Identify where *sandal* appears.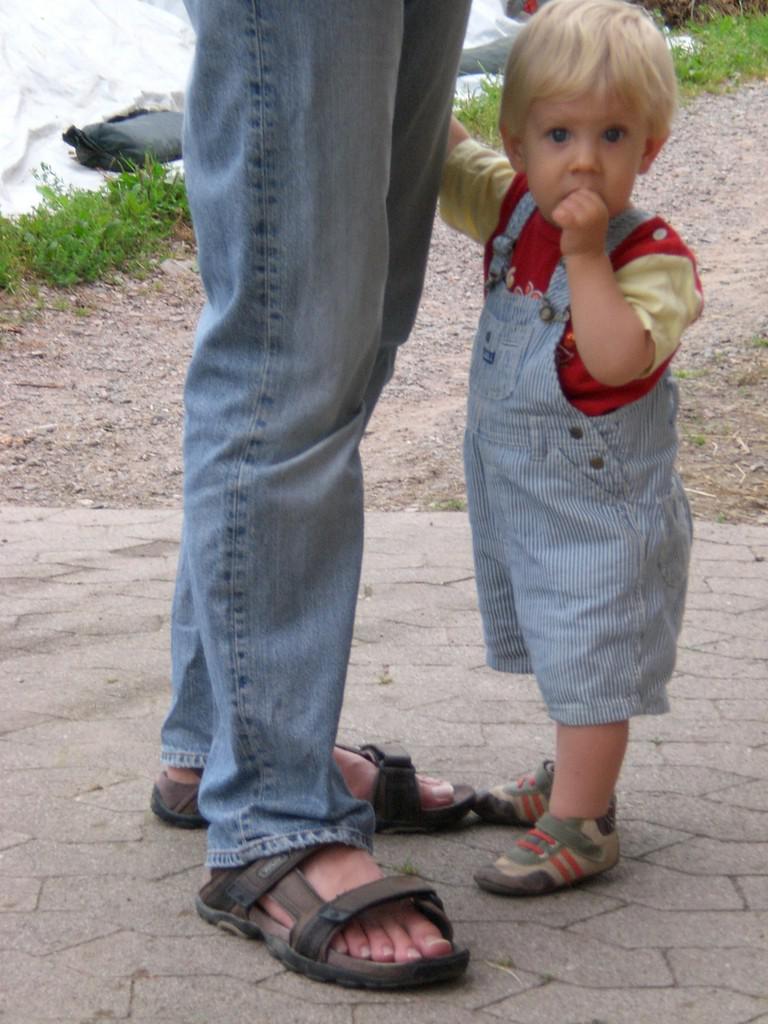
Appears at <region>144, 740, 477, 830</region>.
